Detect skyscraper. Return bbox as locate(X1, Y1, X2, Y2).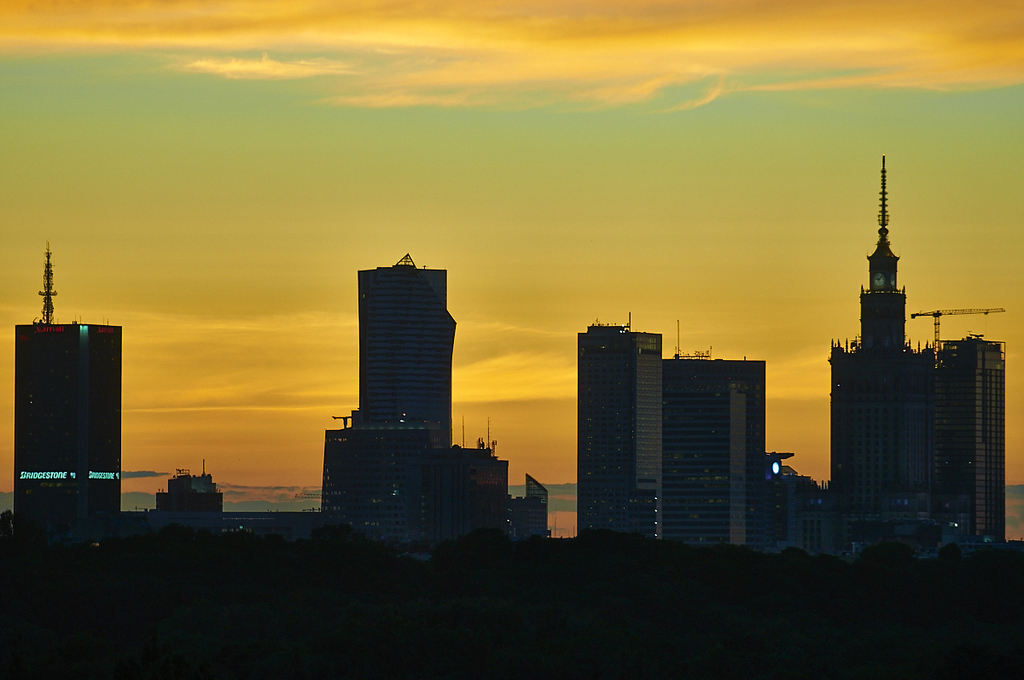
locate(317, 410, 559, 545).
